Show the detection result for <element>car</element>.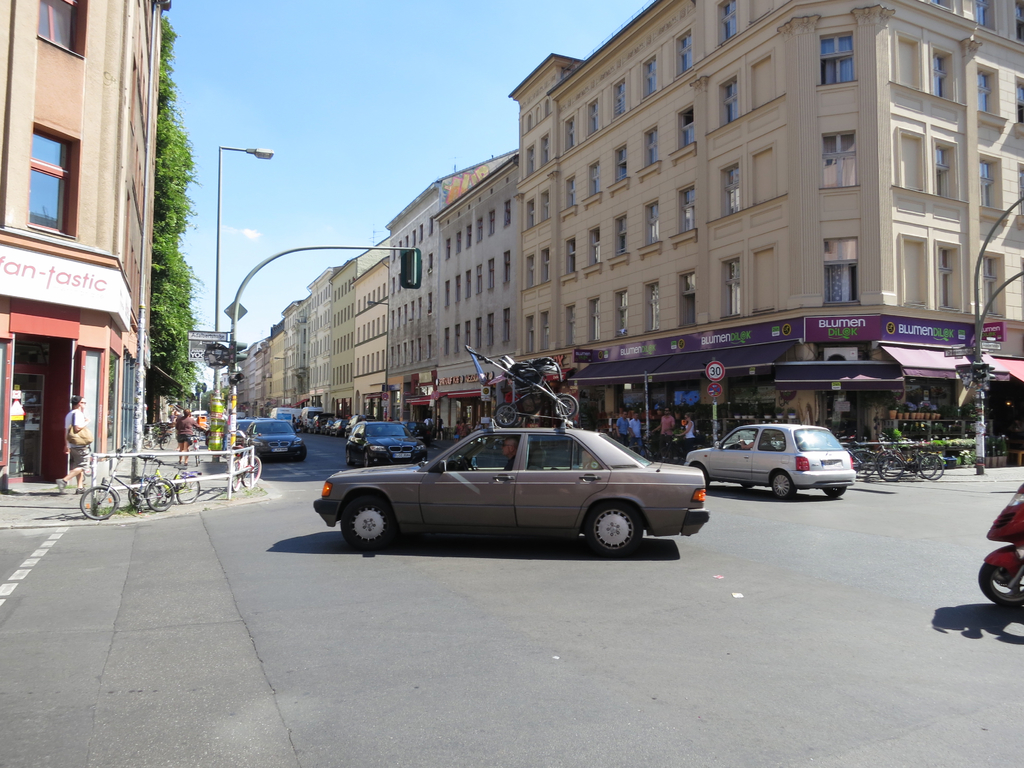
<bbox>404, 417, 429, 442</bbox>.
